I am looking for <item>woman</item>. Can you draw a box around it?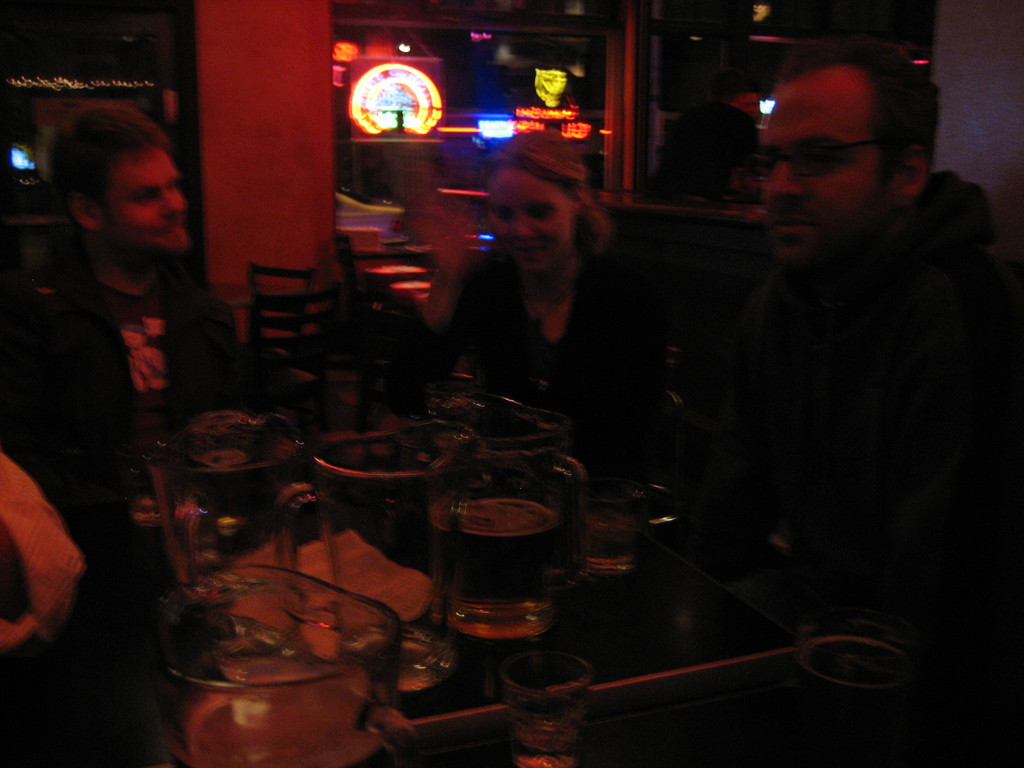
Sure, the bounding box is box(415, 132, 684, 452).
